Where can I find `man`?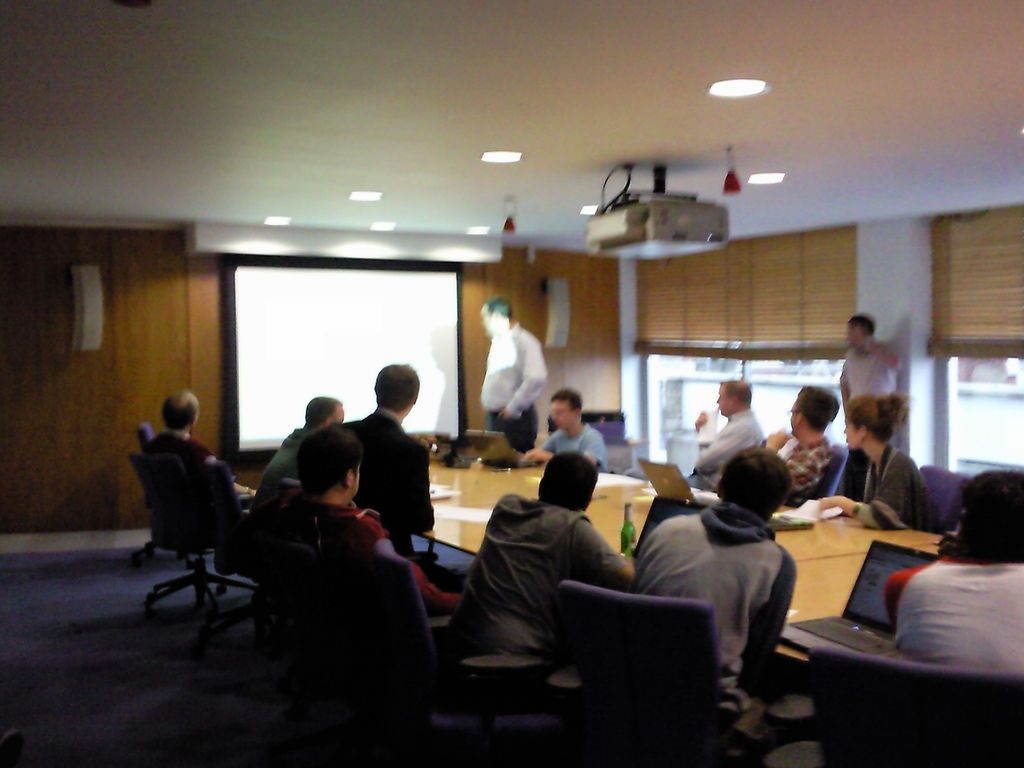
You can find it at l=515, t=384, r=614, b=474.
